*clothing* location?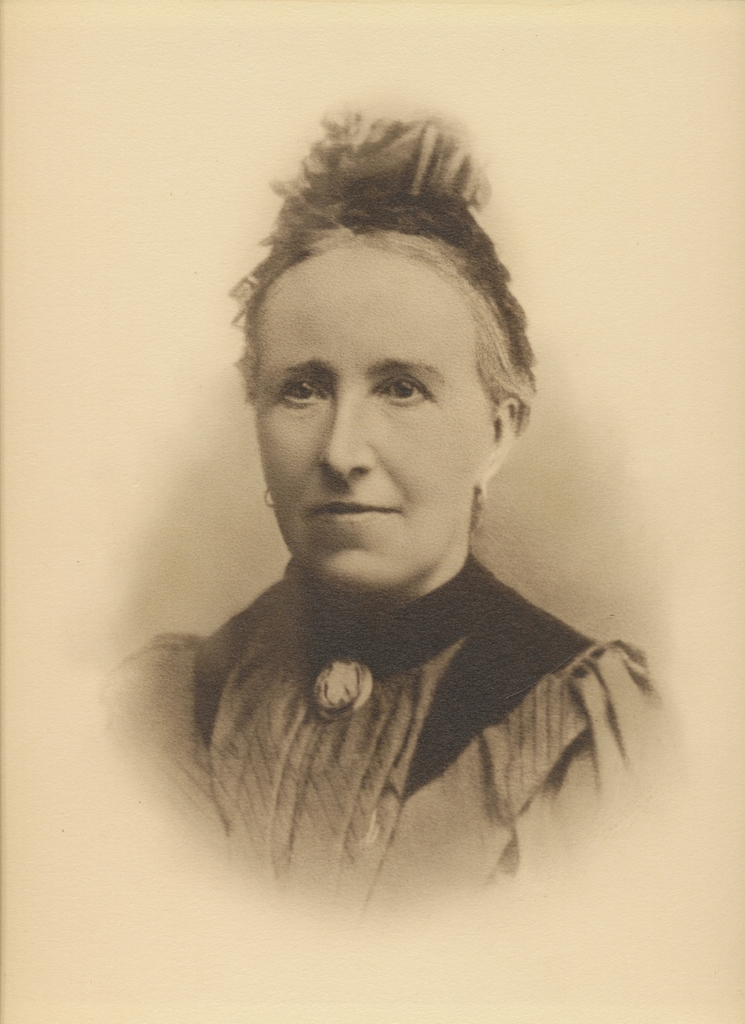
pyautogui.locateOnScreen(95, 477, 673, 906)
